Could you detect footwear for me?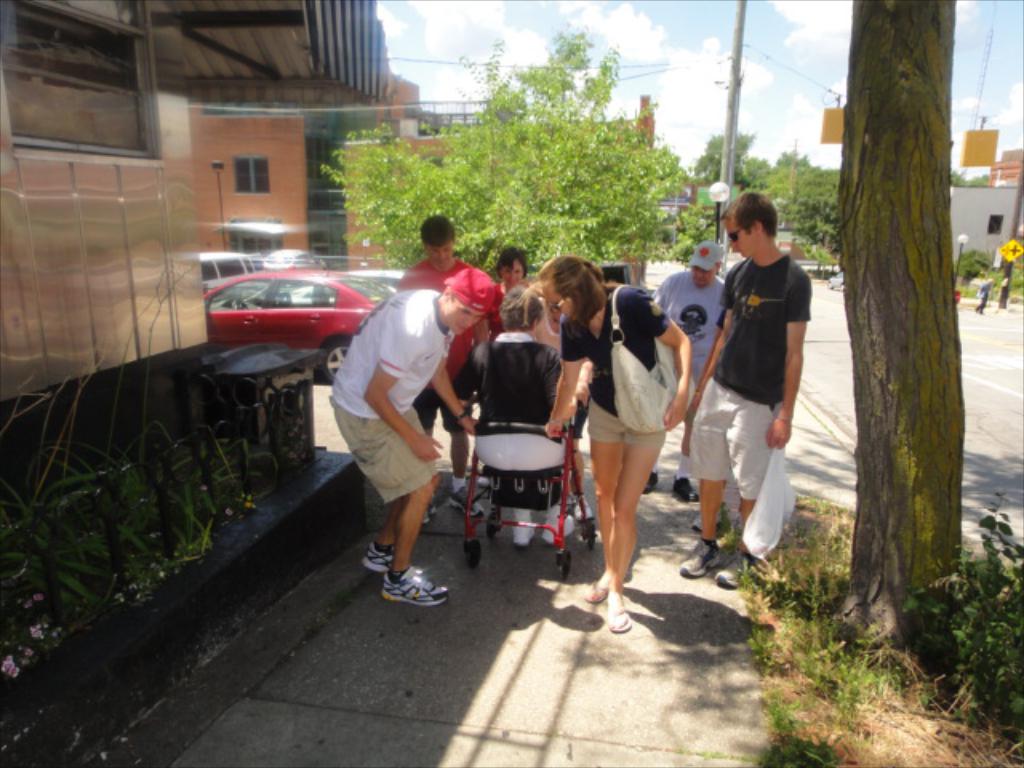
Detection result: left=418, top=499, right=443, bottom=528.
